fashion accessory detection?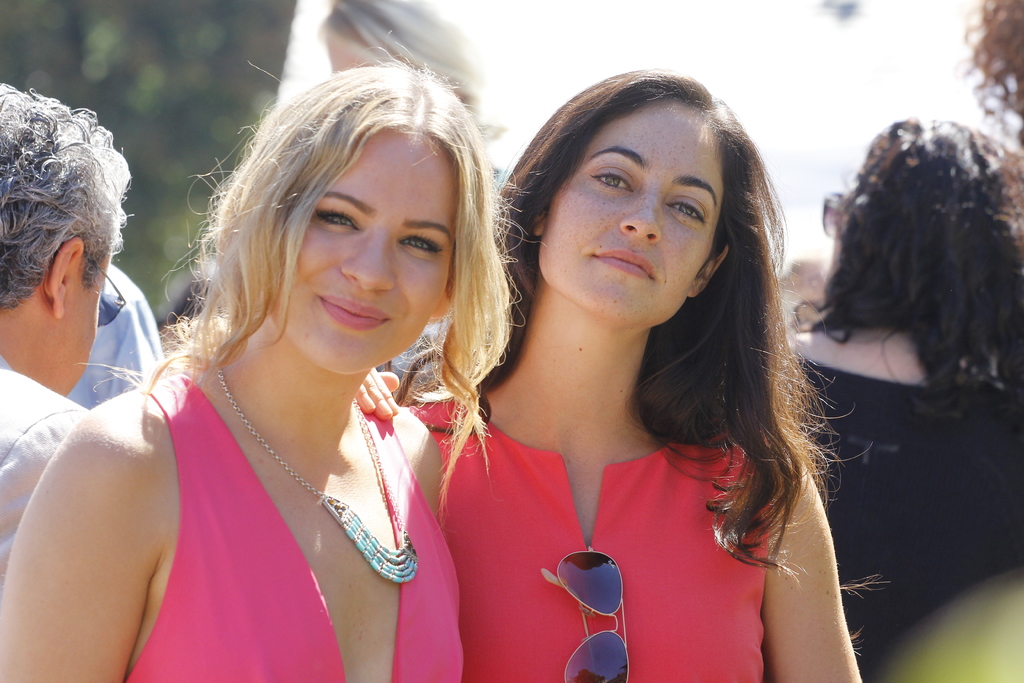
crop(541, 546, 634, 682)
